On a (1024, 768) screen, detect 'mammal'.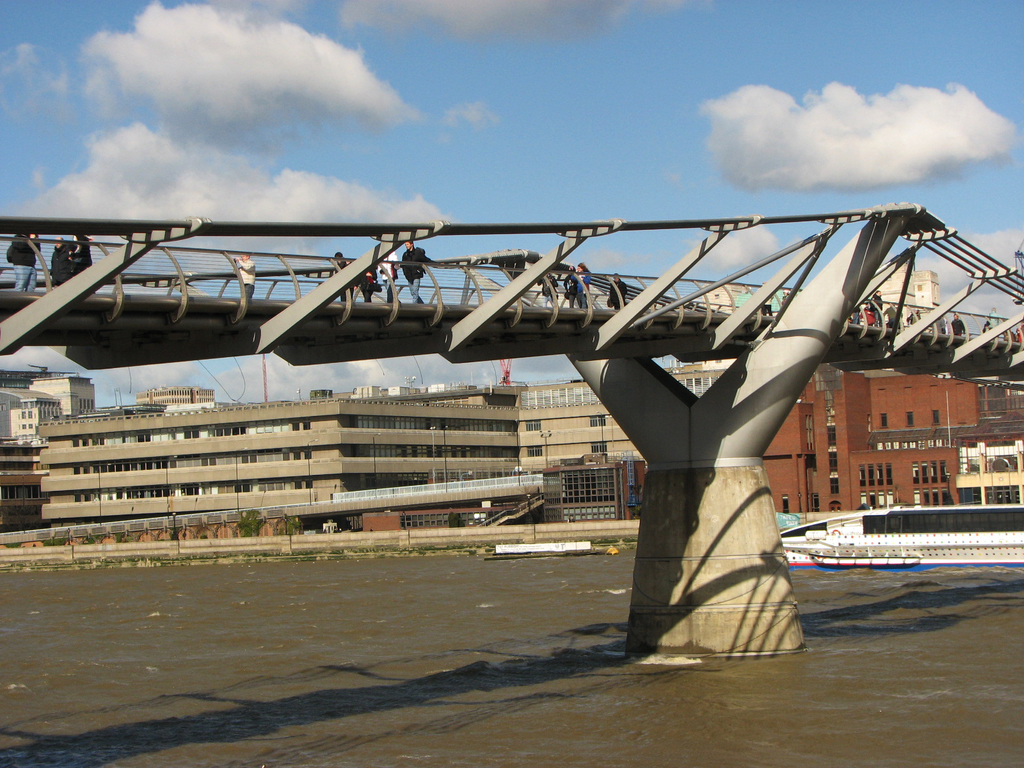
box=[337, 257, 349, 303].
